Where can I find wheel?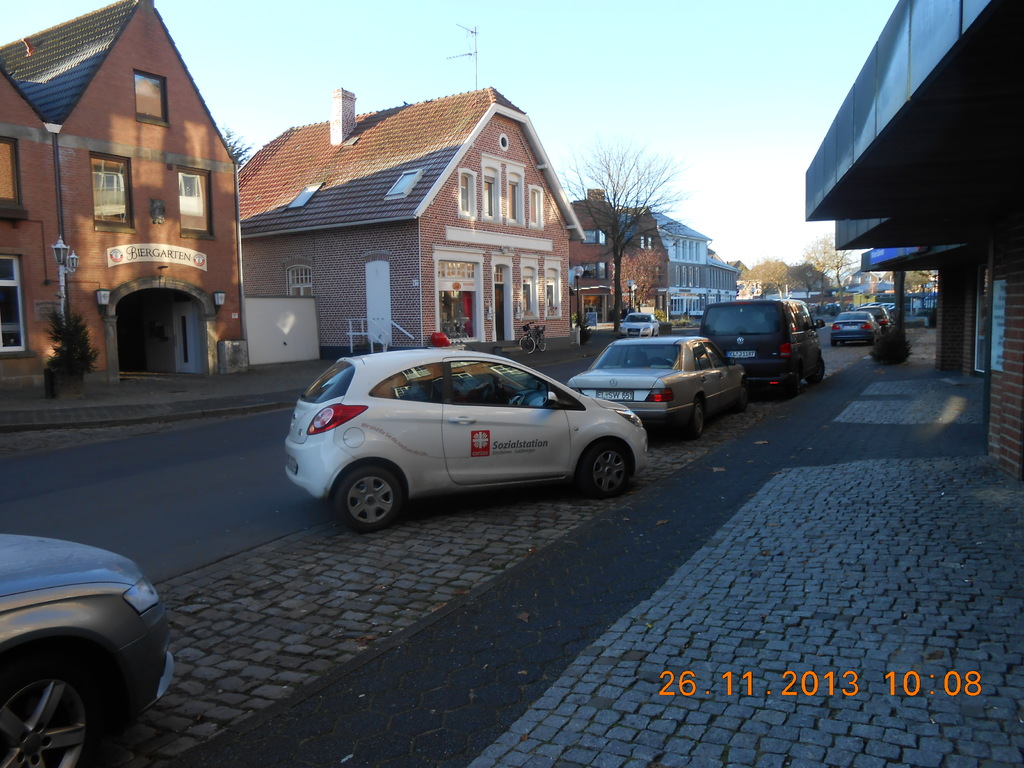
You can find it at left=832, top=342, right=836, bottom=348.
